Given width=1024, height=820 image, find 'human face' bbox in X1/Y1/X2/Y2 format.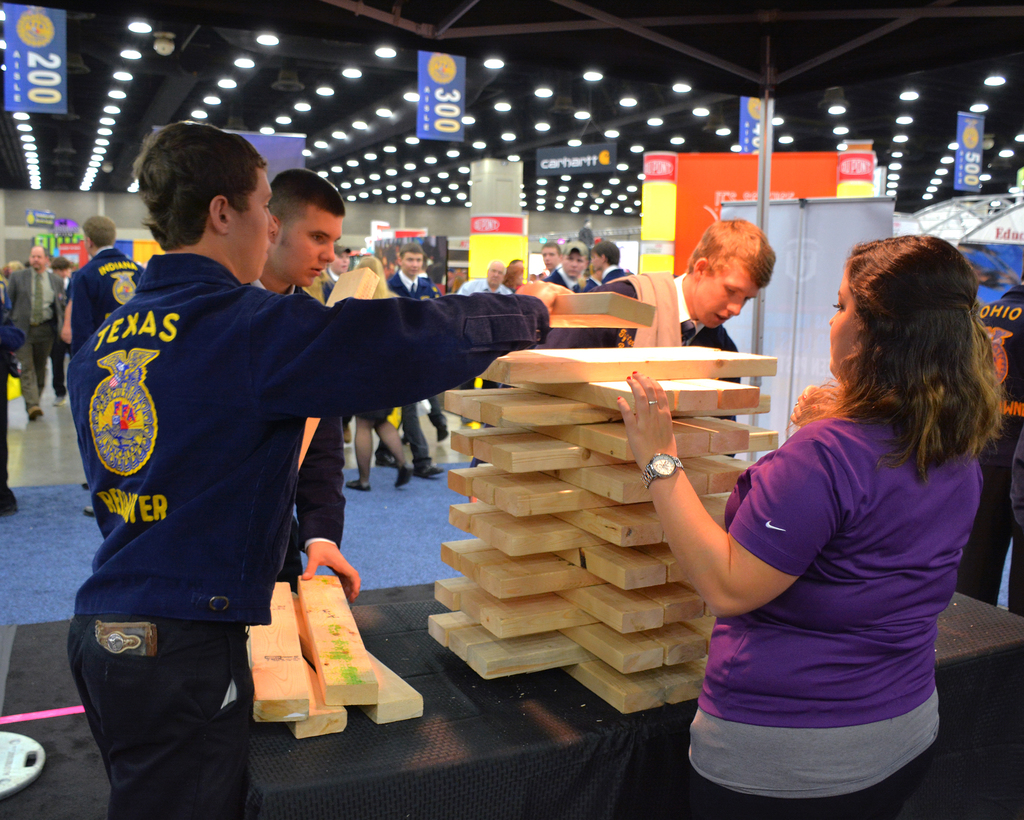
590/253/602/267.
